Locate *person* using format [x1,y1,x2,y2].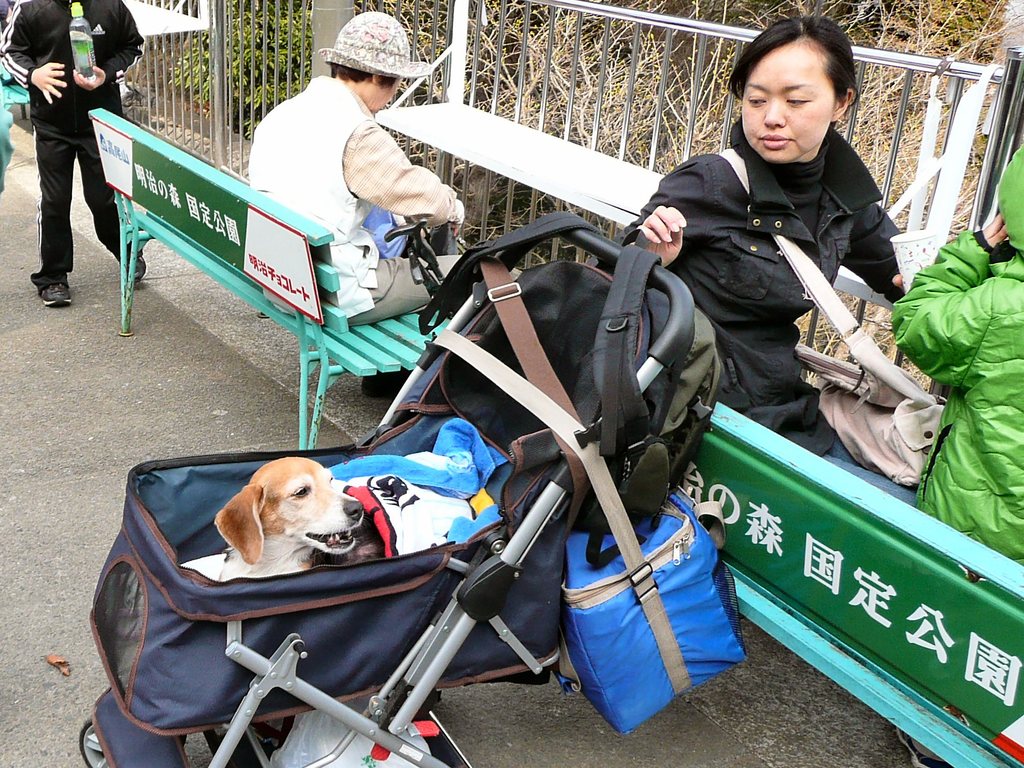
[0,0,148,310].
